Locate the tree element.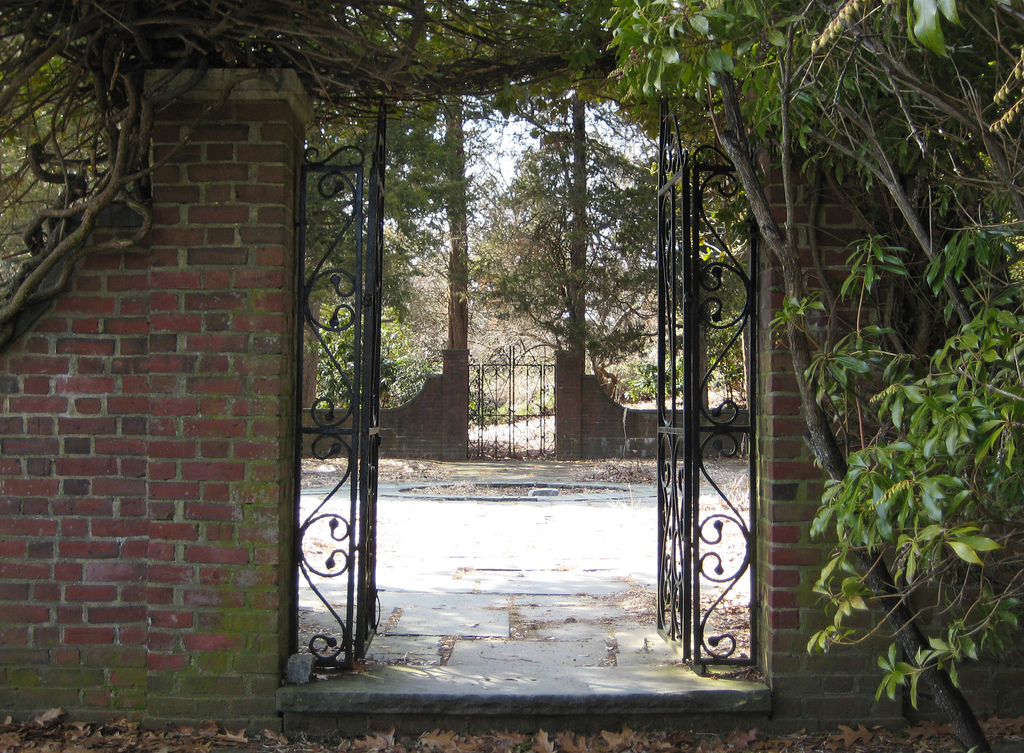
Element bbox: 465,134,661,376.
